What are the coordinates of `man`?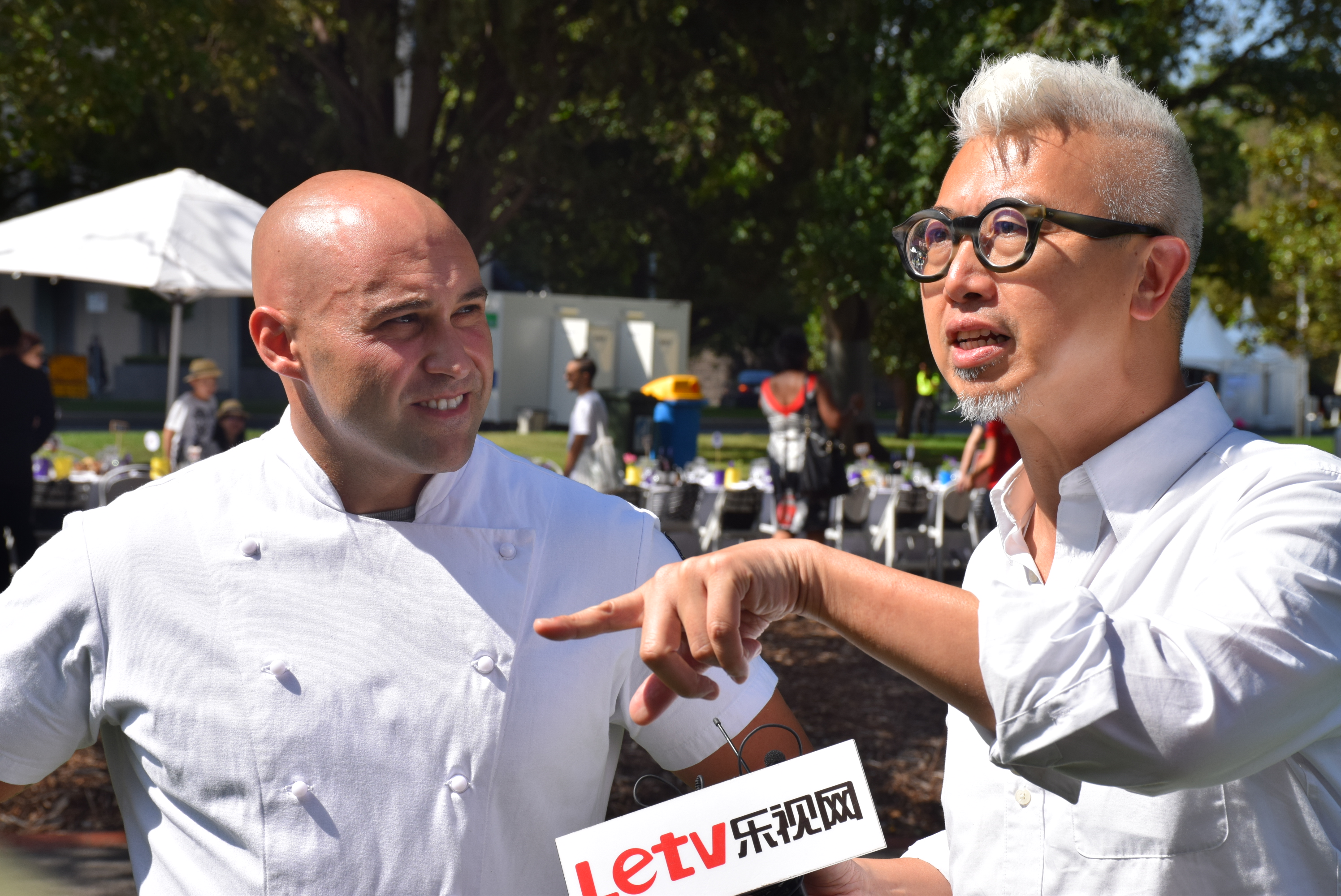
region(0, 75, 363, 401).
